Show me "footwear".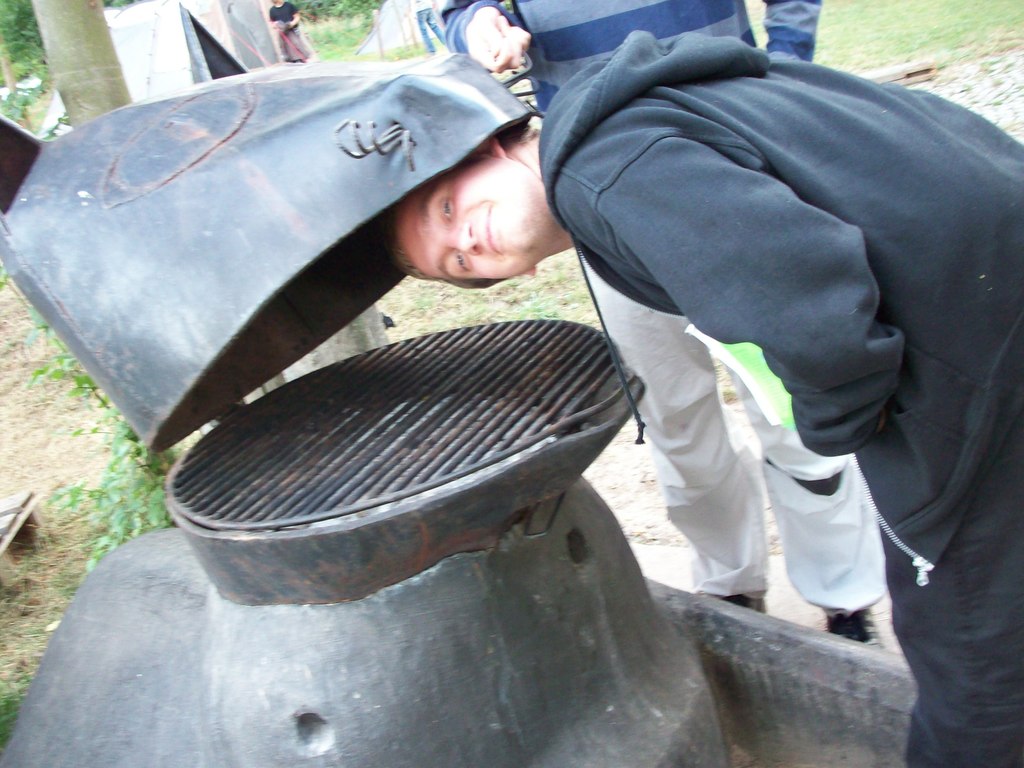
"footwear" is here: <box>829,613,880,644</box>.
